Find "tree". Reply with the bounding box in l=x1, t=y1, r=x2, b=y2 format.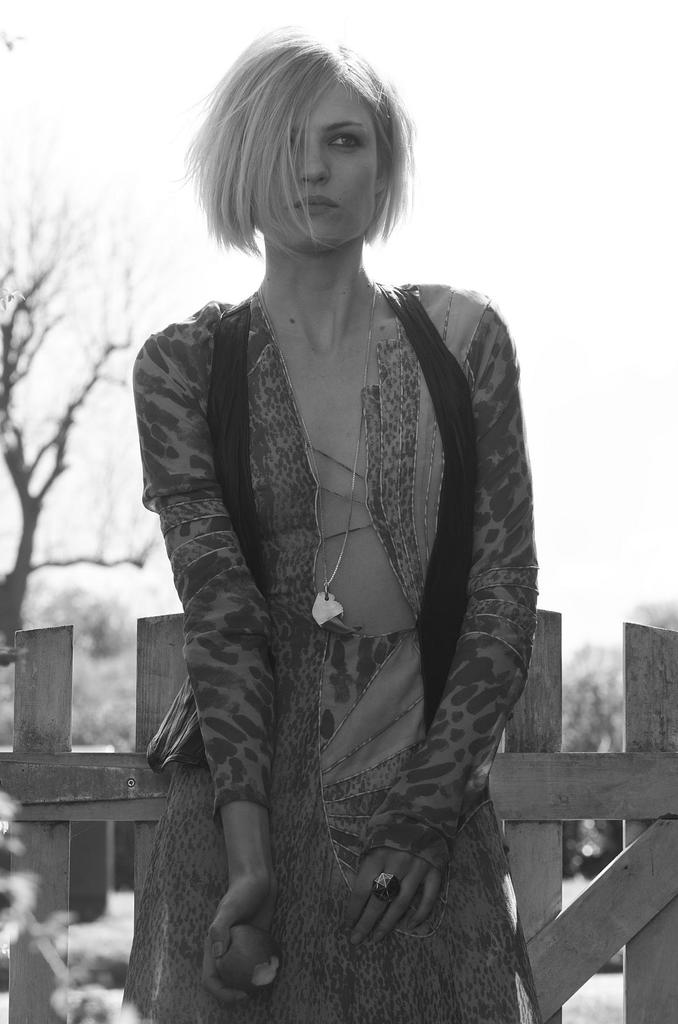
l=0, t=172, r=159, b=648.
